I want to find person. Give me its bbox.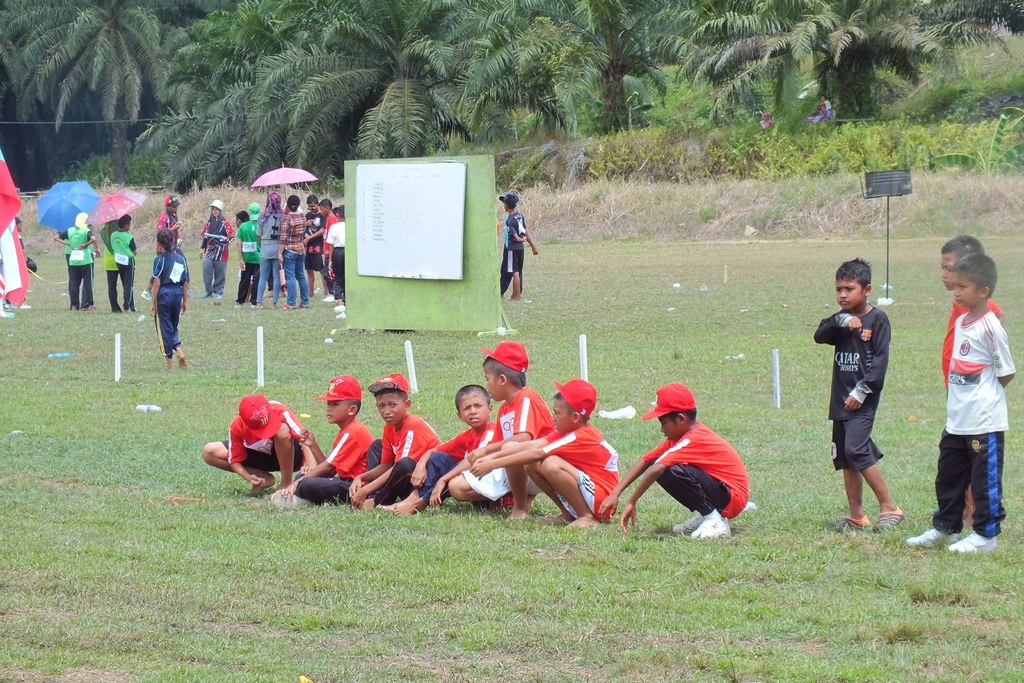
<box>410,383,521,509</box>.
